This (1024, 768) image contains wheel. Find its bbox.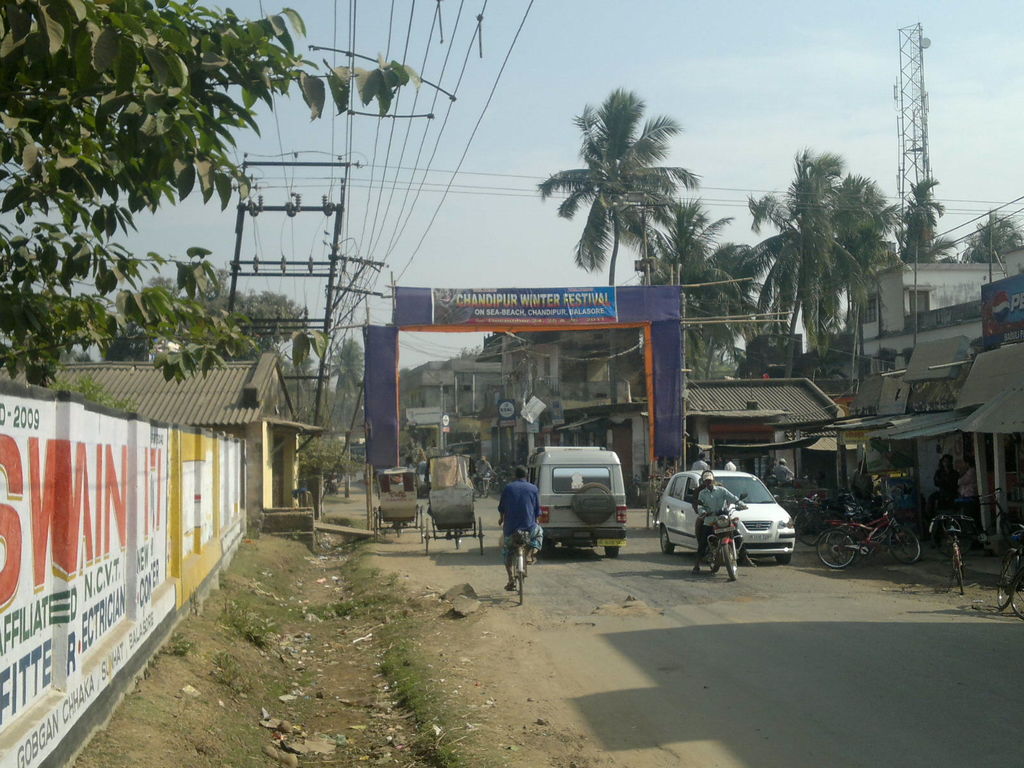
x1=794, y1=508, x2=837, y2=557.
